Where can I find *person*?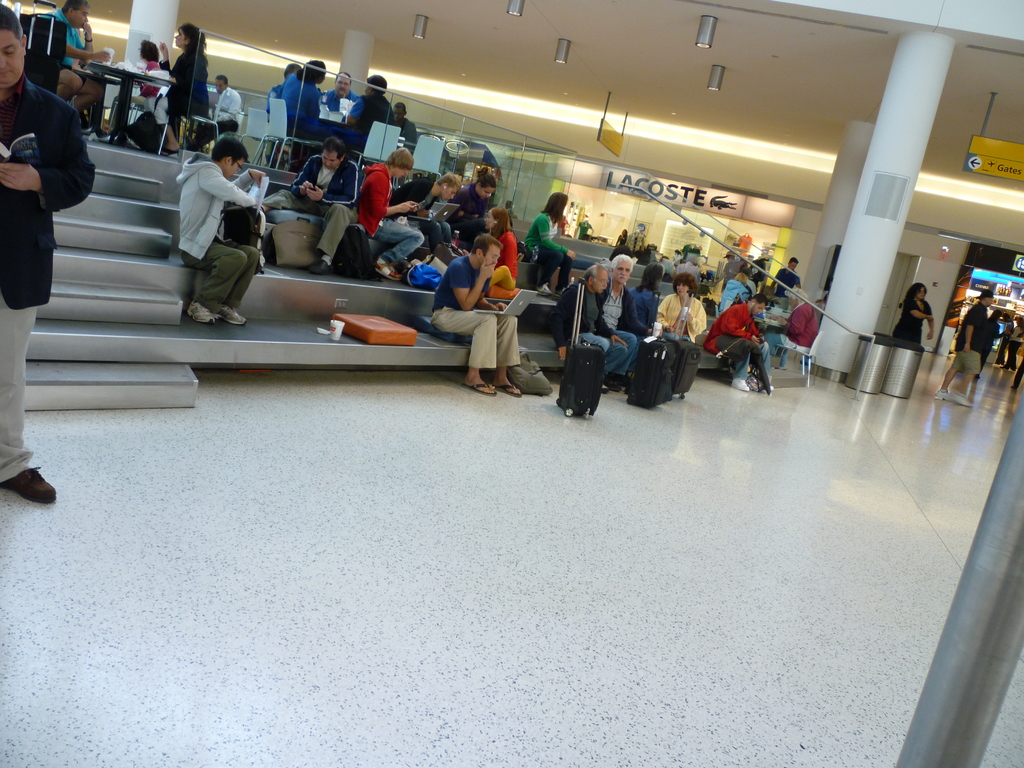
You can find it at pyautogui.locateOnScreen(390, 172, 459, 259).
